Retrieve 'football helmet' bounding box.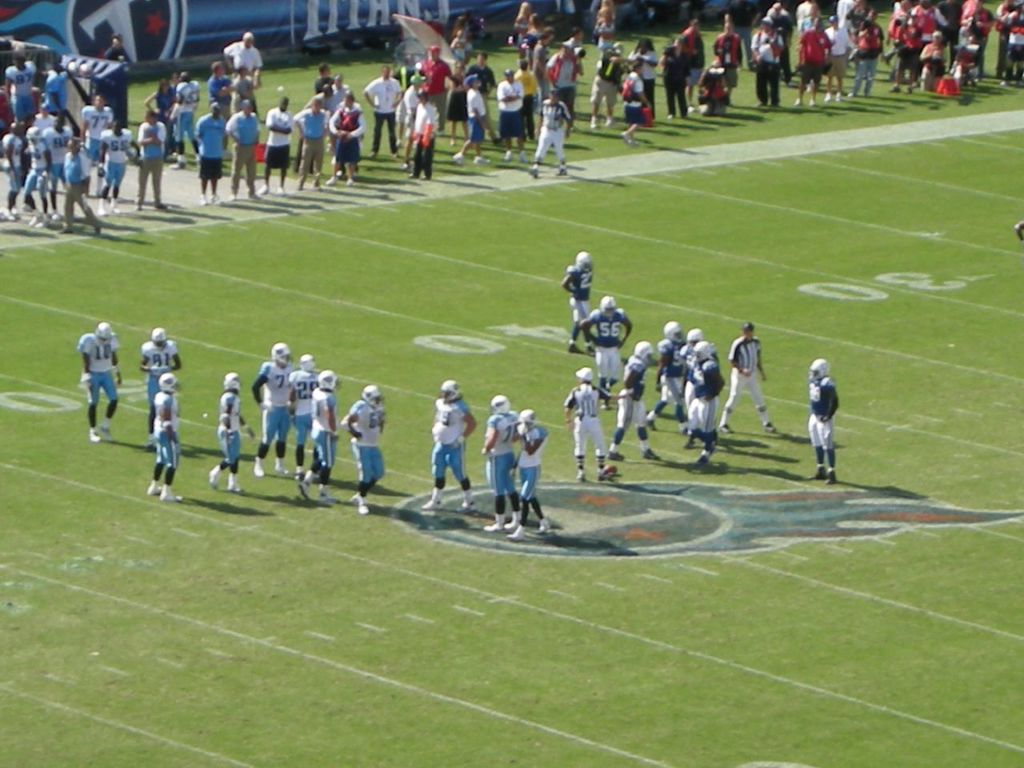
Bounding box: bbox(273, 342, 290, 366).
